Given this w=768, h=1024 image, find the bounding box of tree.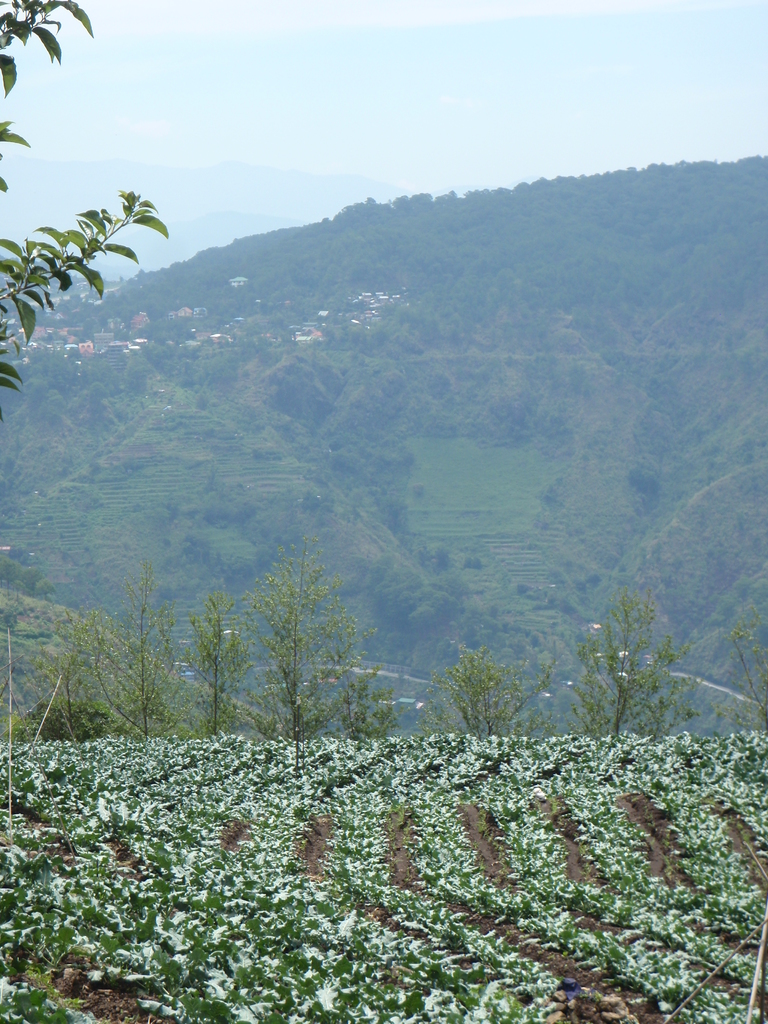
locate(709, 616, 765, 724).
